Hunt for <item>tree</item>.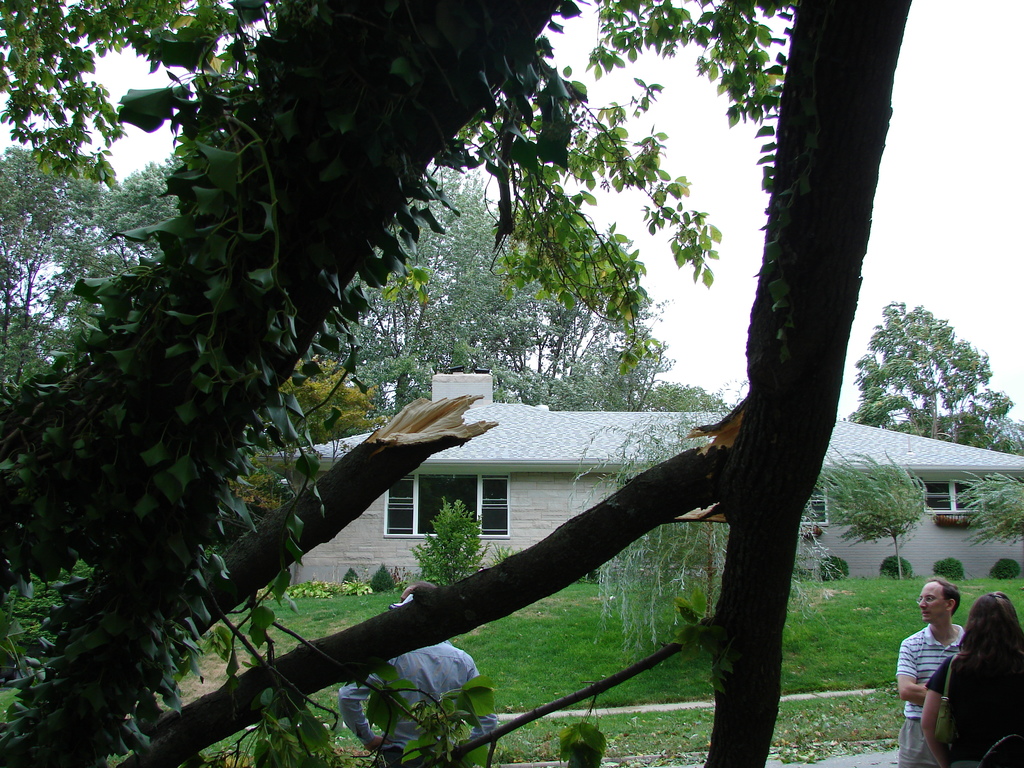
Hunted down at <bbox>970, 467, 1023, 579</bbox>.
